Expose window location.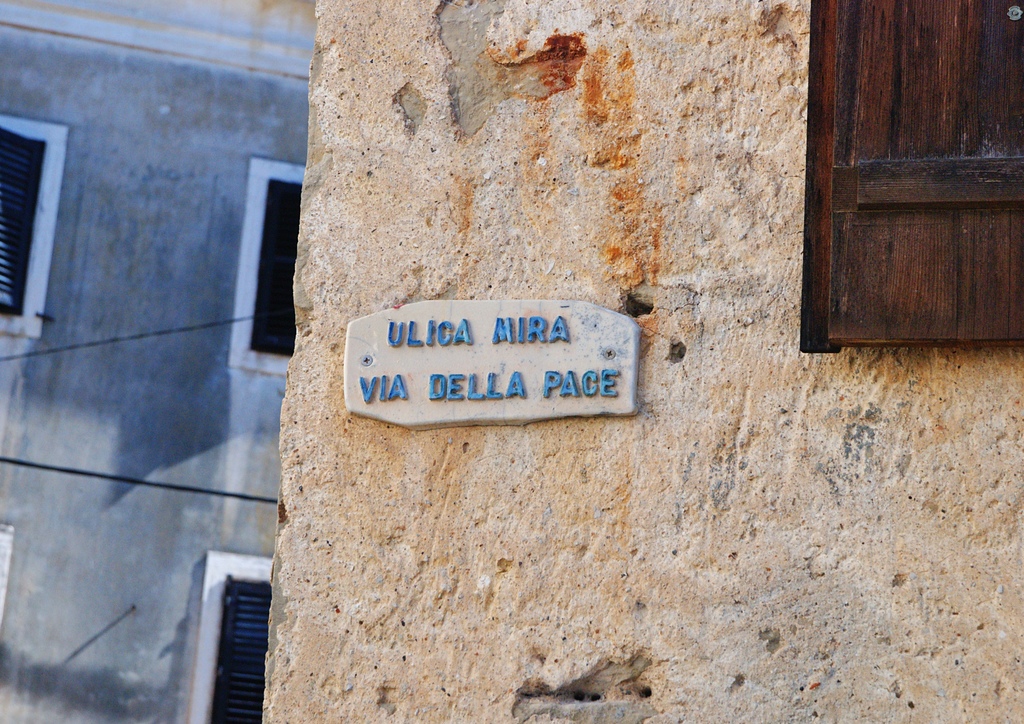
Exposed at [x1=804, y1=5, x2=1016, y2=353].
